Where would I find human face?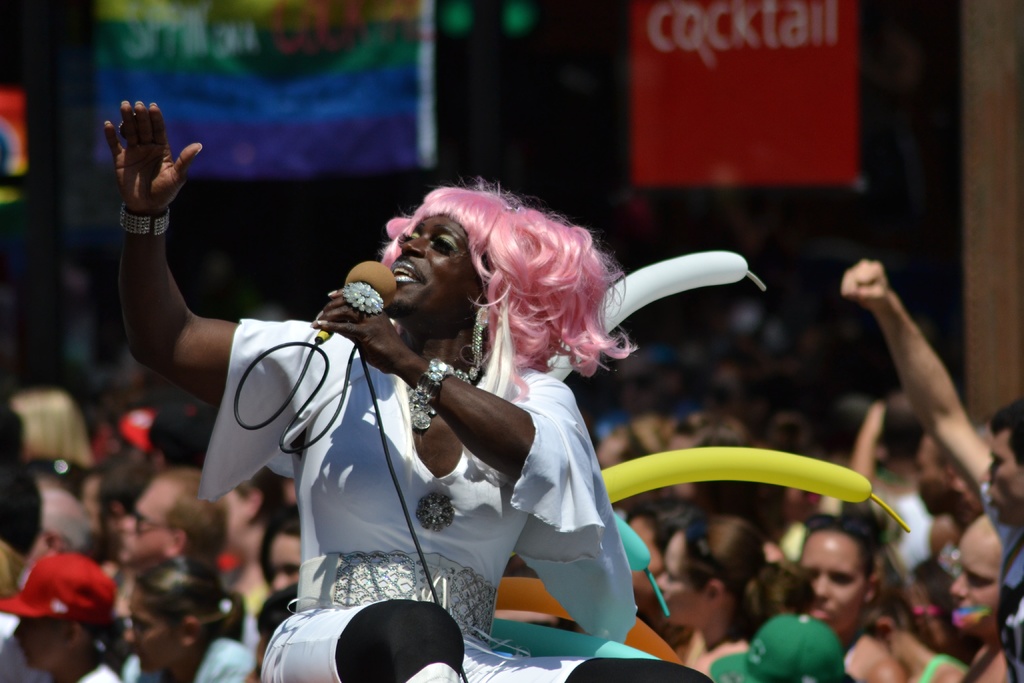
At detection(661, 528, 712, 627).
